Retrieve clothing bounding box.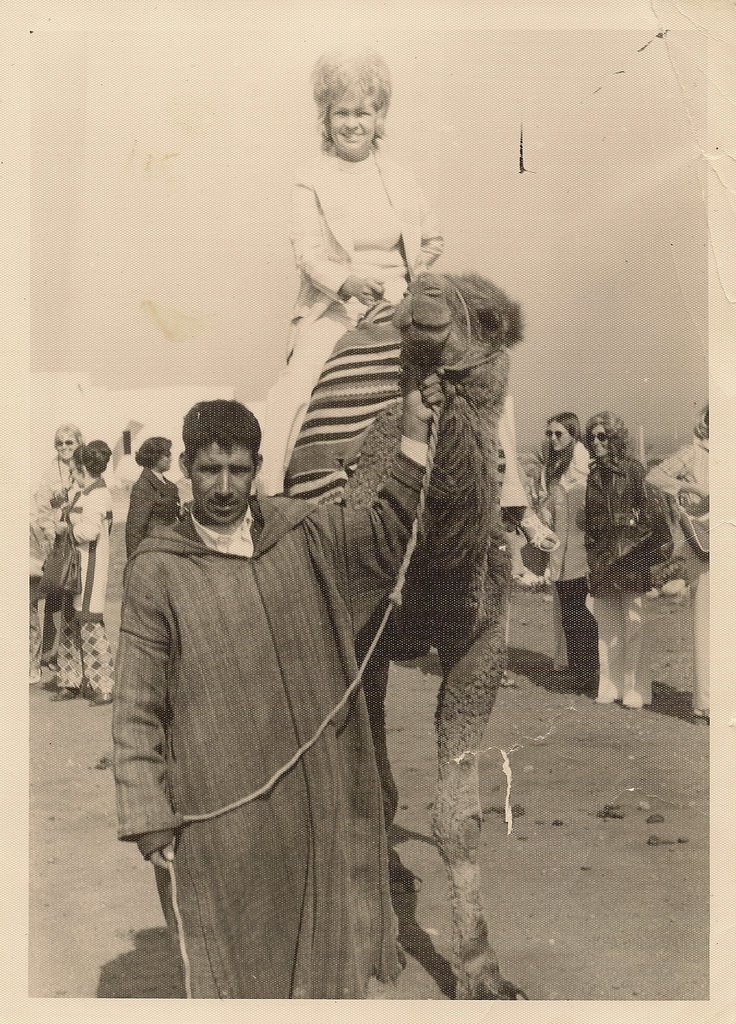
Bounding box: [581, 449, 663, 706].
